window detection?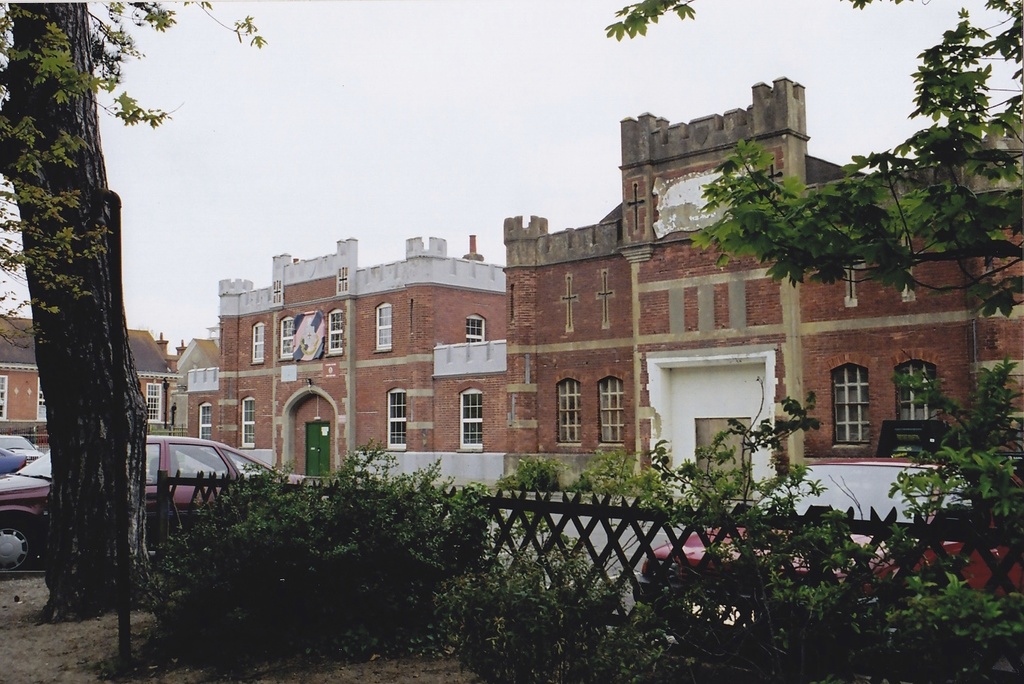
559/378/580/447
